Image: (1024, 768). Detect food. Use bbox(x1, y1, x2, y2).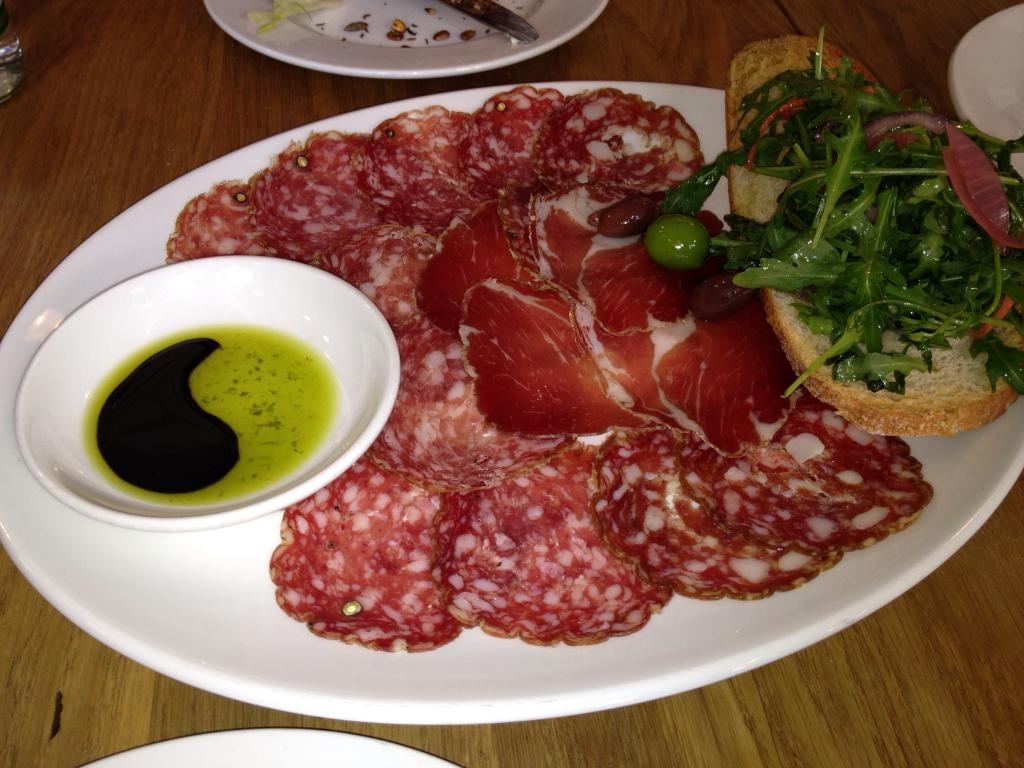
bbox(157, 82, 940, 652).
